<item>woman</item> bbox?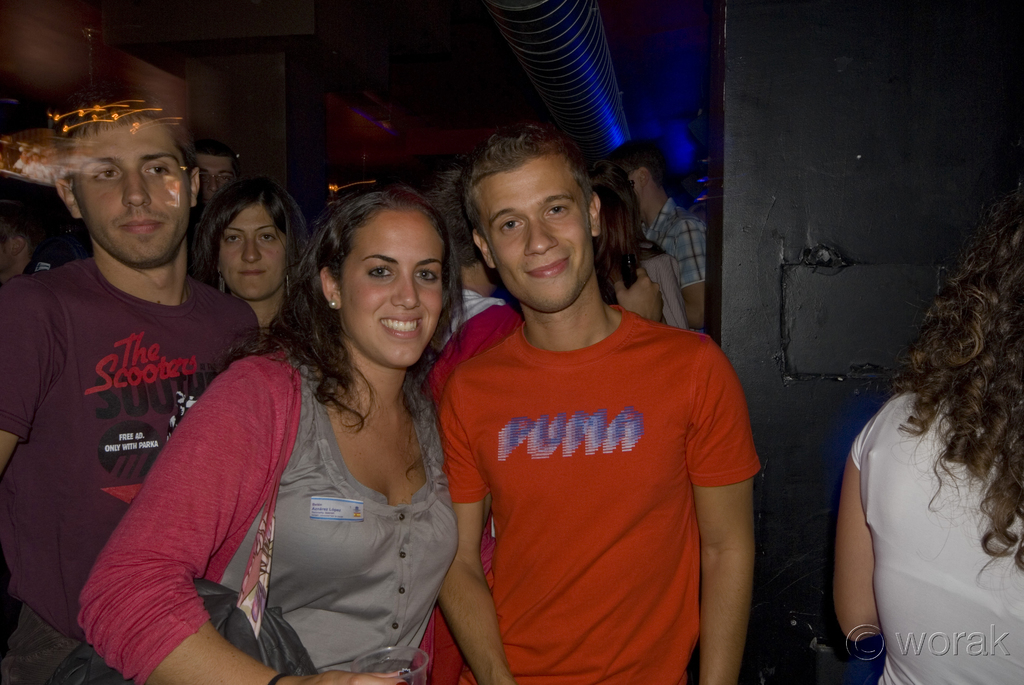
188 175 323 336
